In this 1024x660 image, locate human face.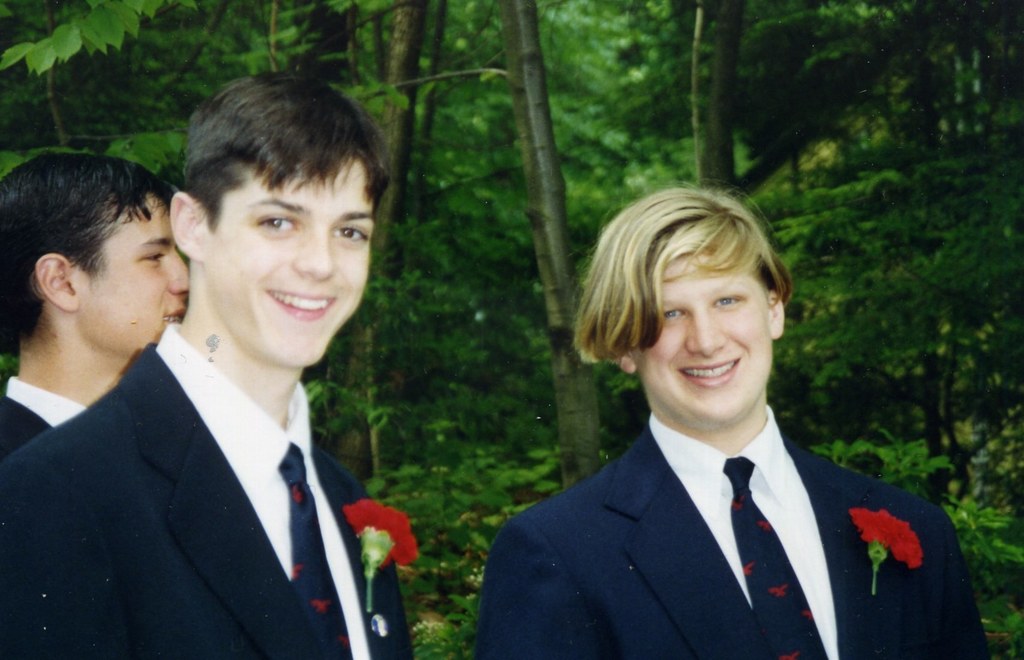
Bounding box: detection(81, 196, 191, 358).
